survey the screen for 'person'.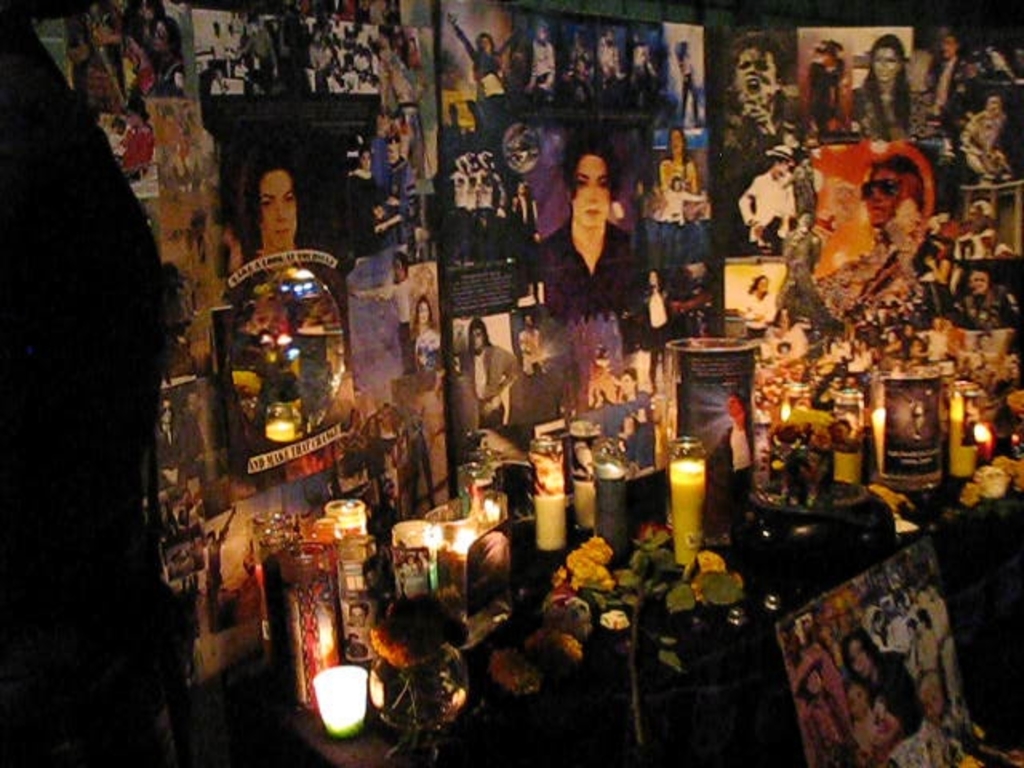
Survey found: 910/197/1022/328.
